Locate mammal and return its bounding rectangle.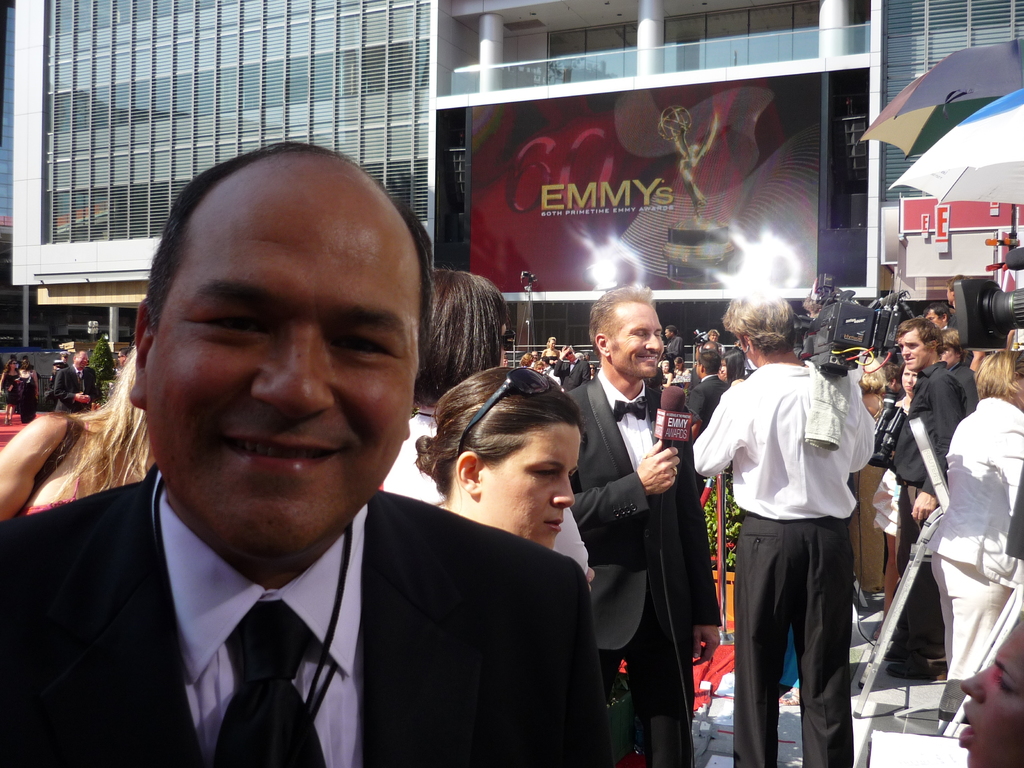
<bbox>568, 286, 723, 767</bbox>.
